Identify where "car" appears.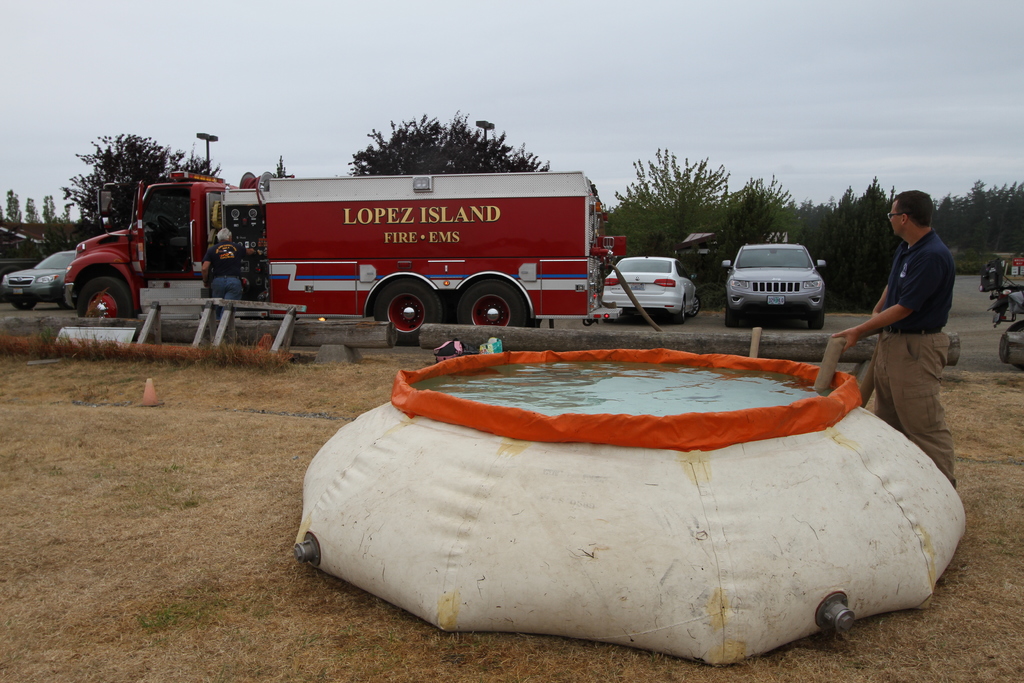
Appears at l=720, t=237, r=826, b=329.
